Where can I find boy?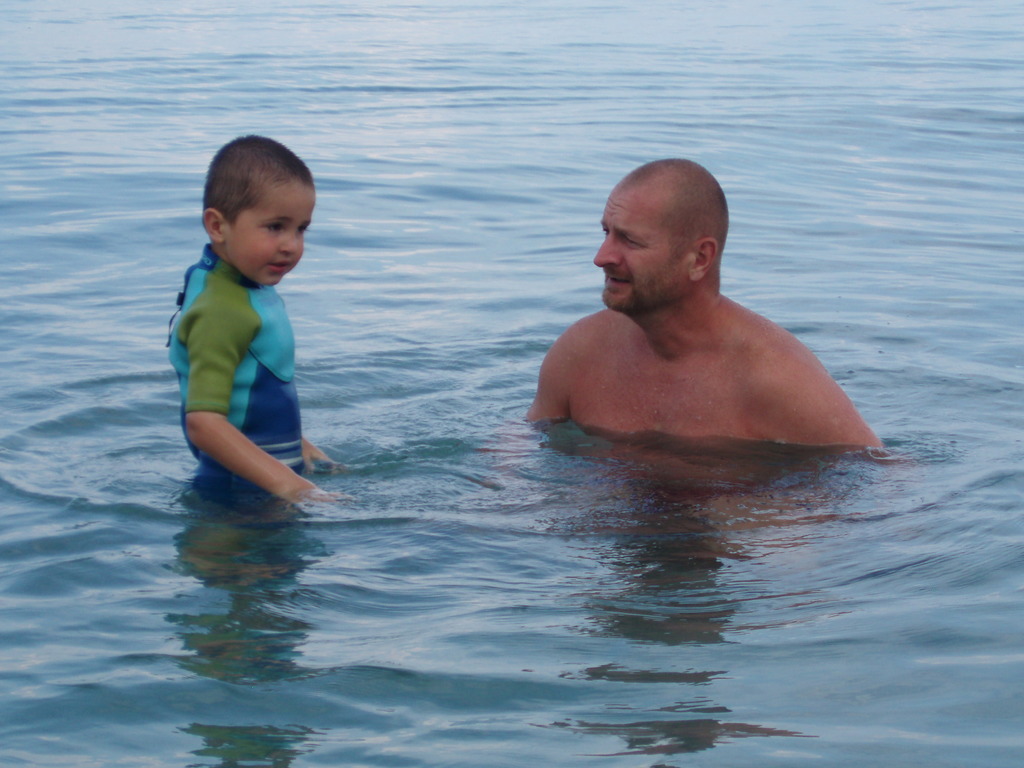
You can find it at locate(159, 134, 365, 511).
